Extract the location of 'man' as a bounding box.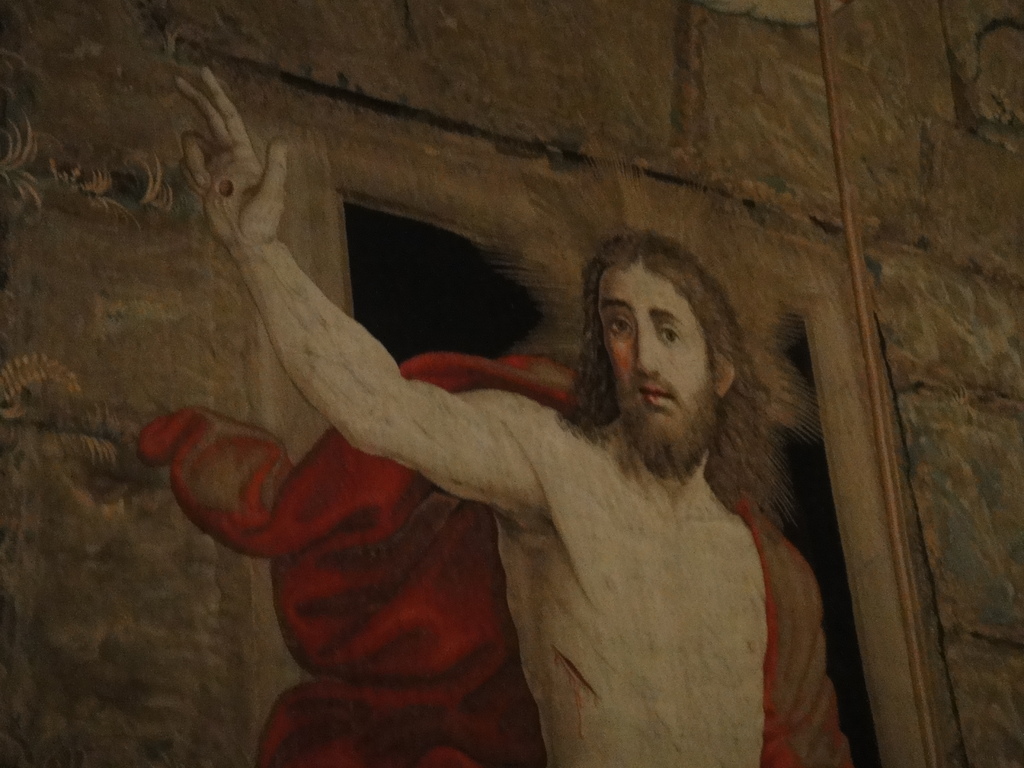
199 191 863 754.
